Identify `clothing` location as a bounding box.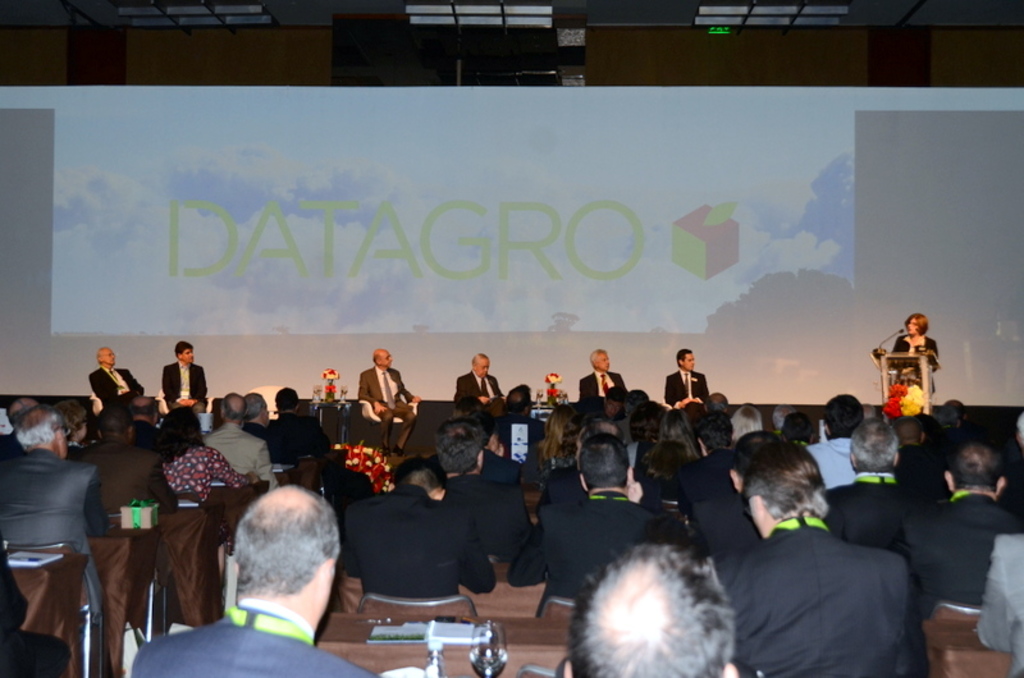
region(584, 375, 627, 408).
